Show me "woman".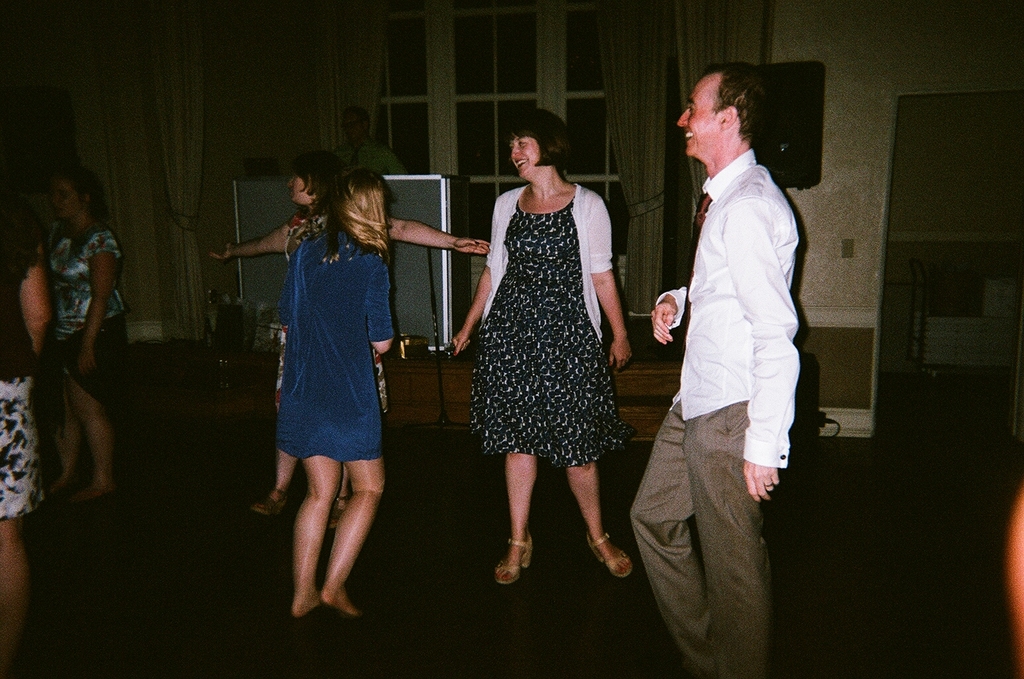
"woman" is here: bbox=(441, 107, 641, 582).
